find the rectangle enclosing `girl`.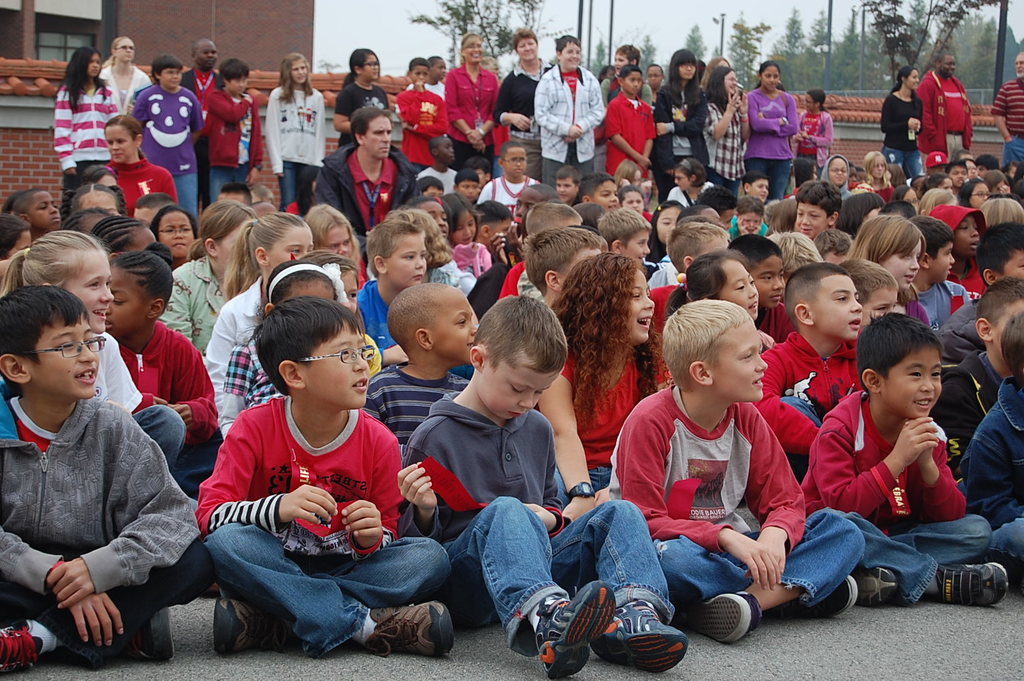
locate(544, 251, 688, 518).
